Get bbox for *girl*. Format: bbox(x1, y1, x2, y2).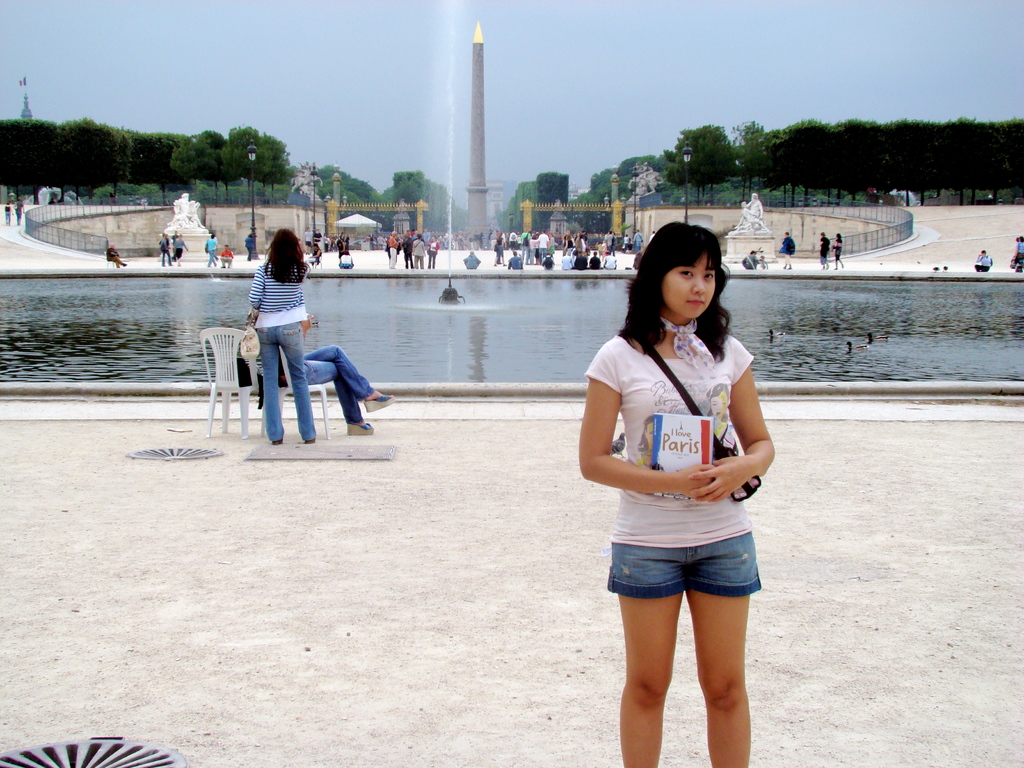
bbox(578, 221, 775, 767).
